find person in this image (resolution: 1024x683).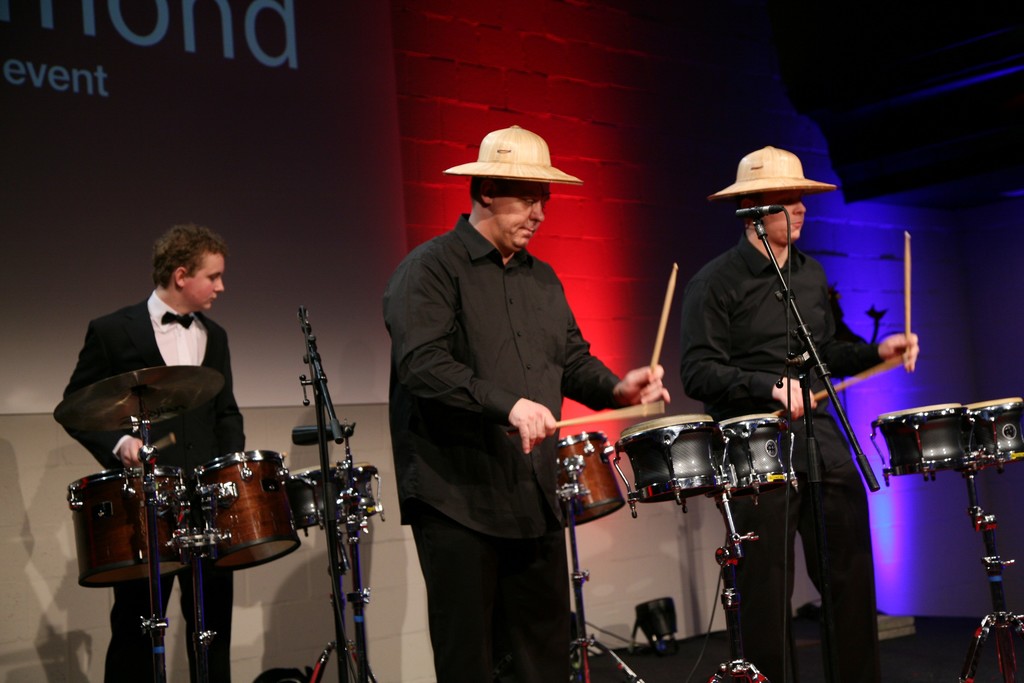
region(673, 146, 931, 682).
